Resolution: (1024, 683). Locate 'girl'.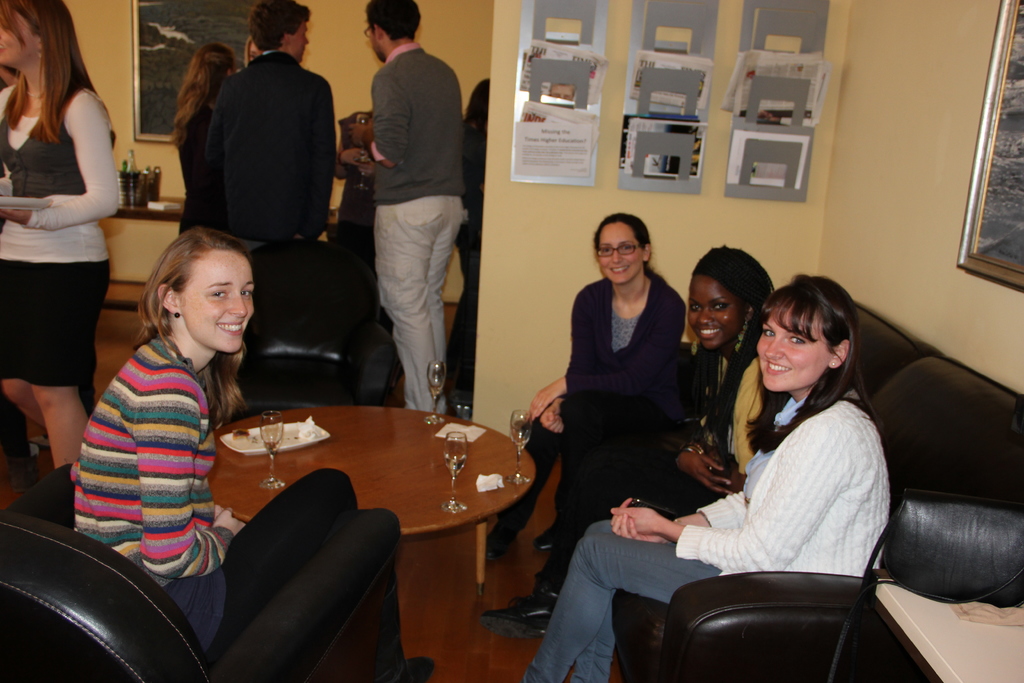
[0, 0, 124, 525].
